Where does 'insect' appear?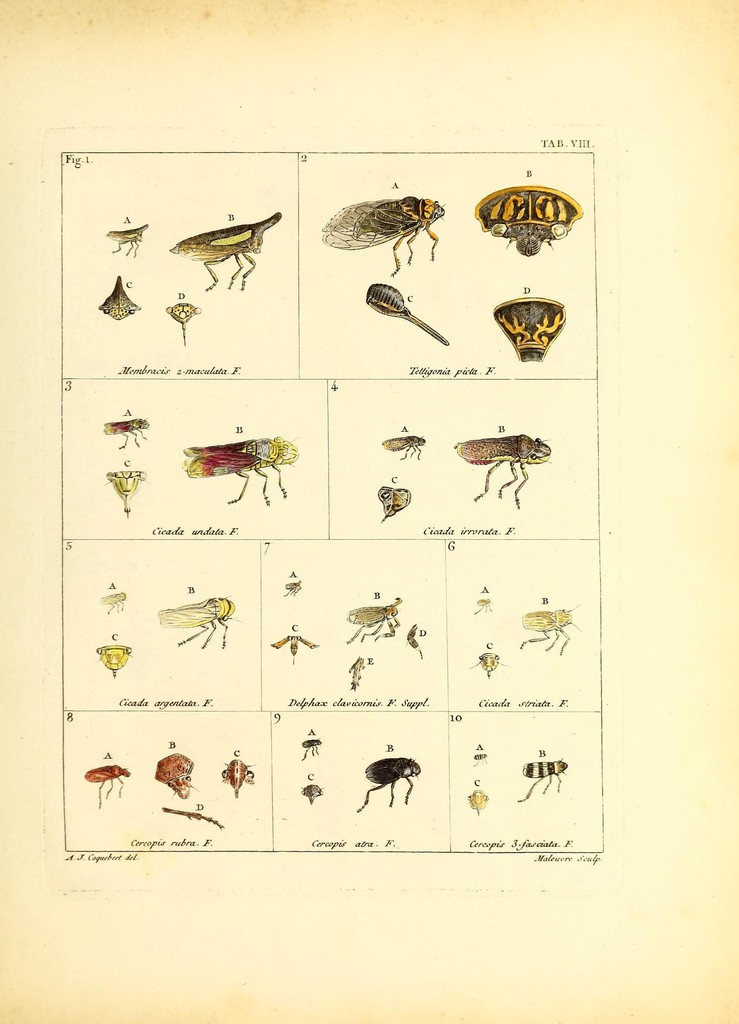
Appears at detection(97, 646, 132, 682).
